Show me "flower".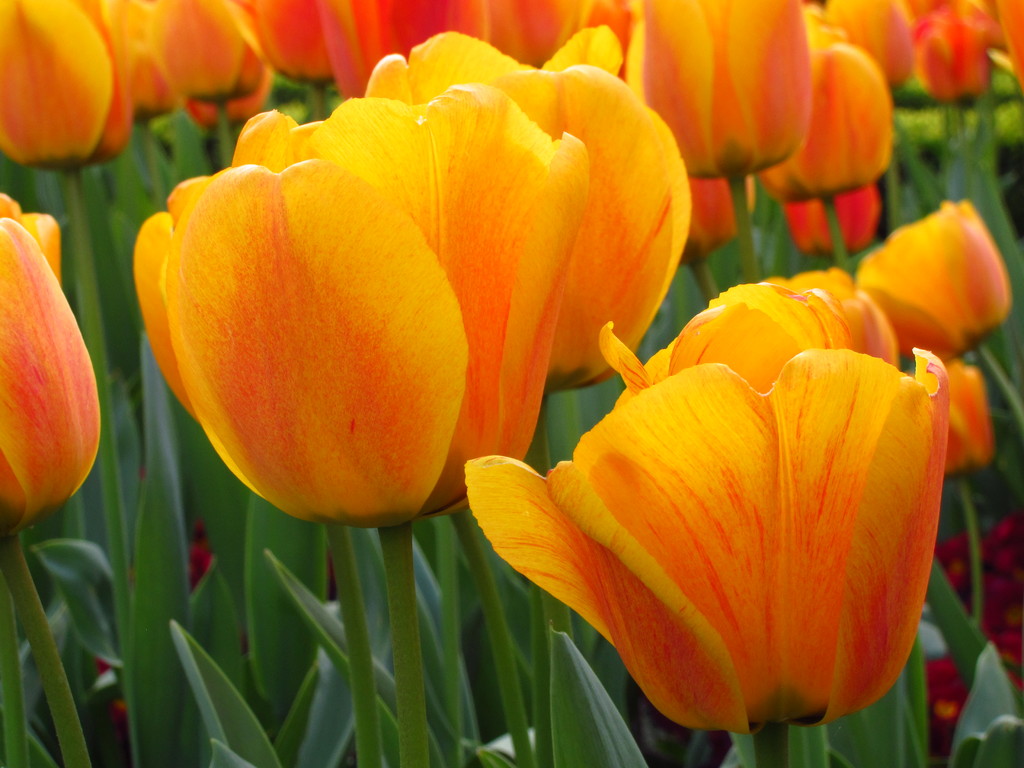
"flower" is here: region(614, 0, 809, 180).
